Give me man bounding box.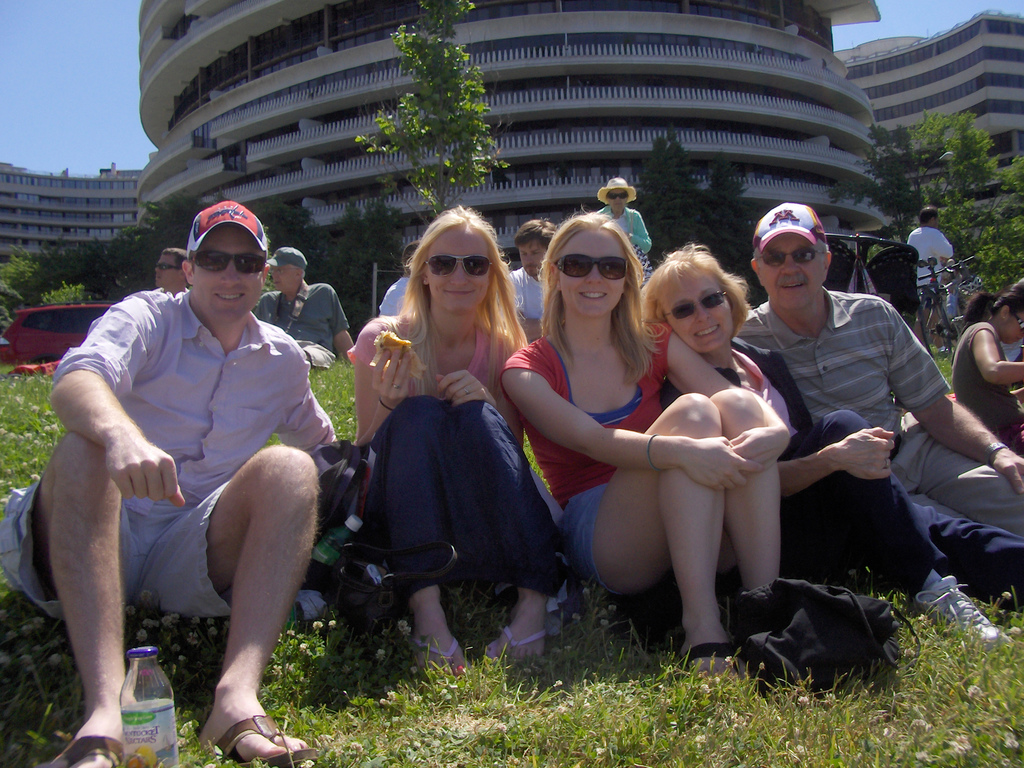
{"left": 382, "top": 244, "right": 419, "bottom": 311}.
